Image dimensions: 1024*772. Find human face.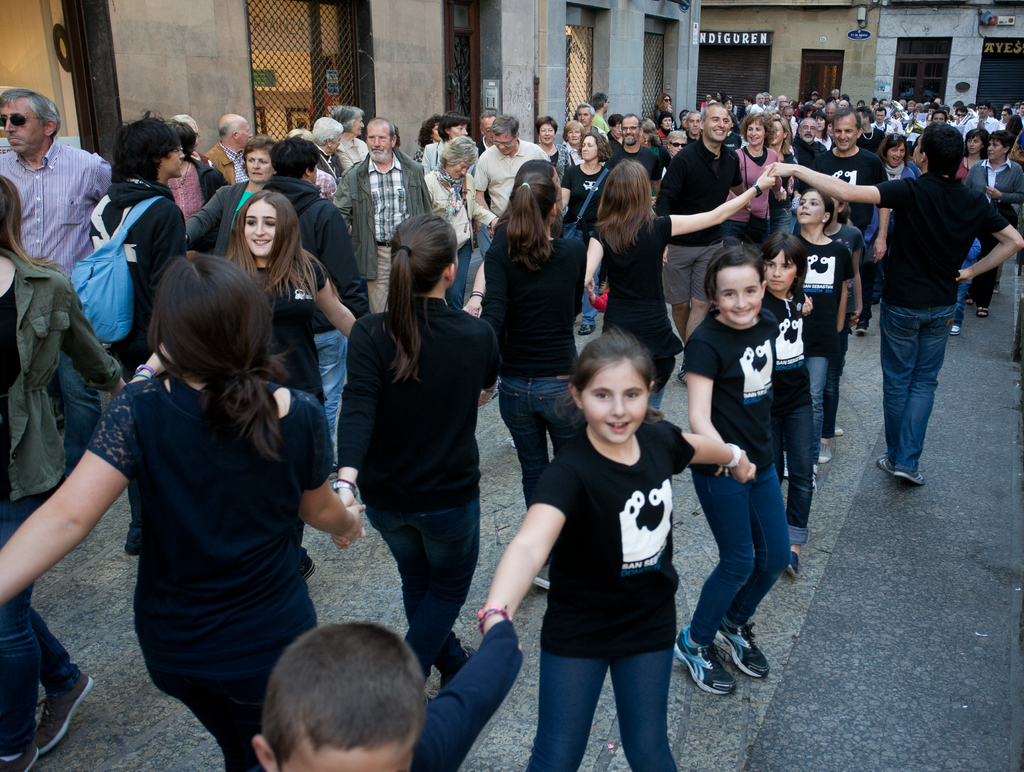
detection(579, 359, 651, 445).
